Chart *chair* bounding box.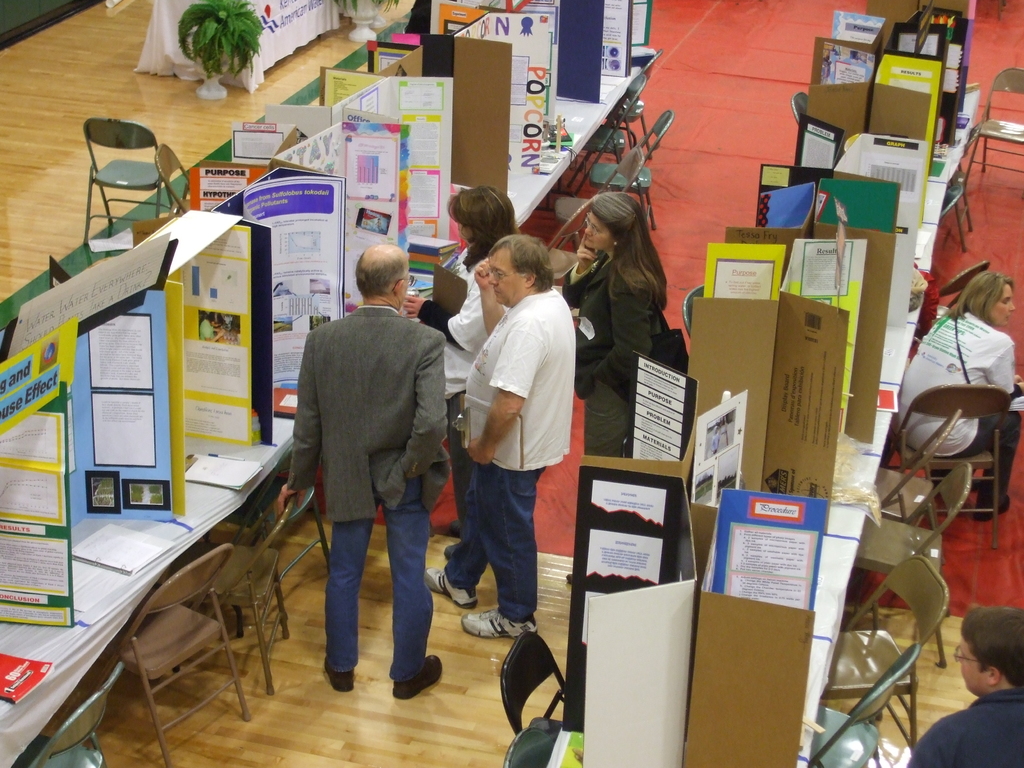
Charted: bbox=(500, 724, 552, 767).
